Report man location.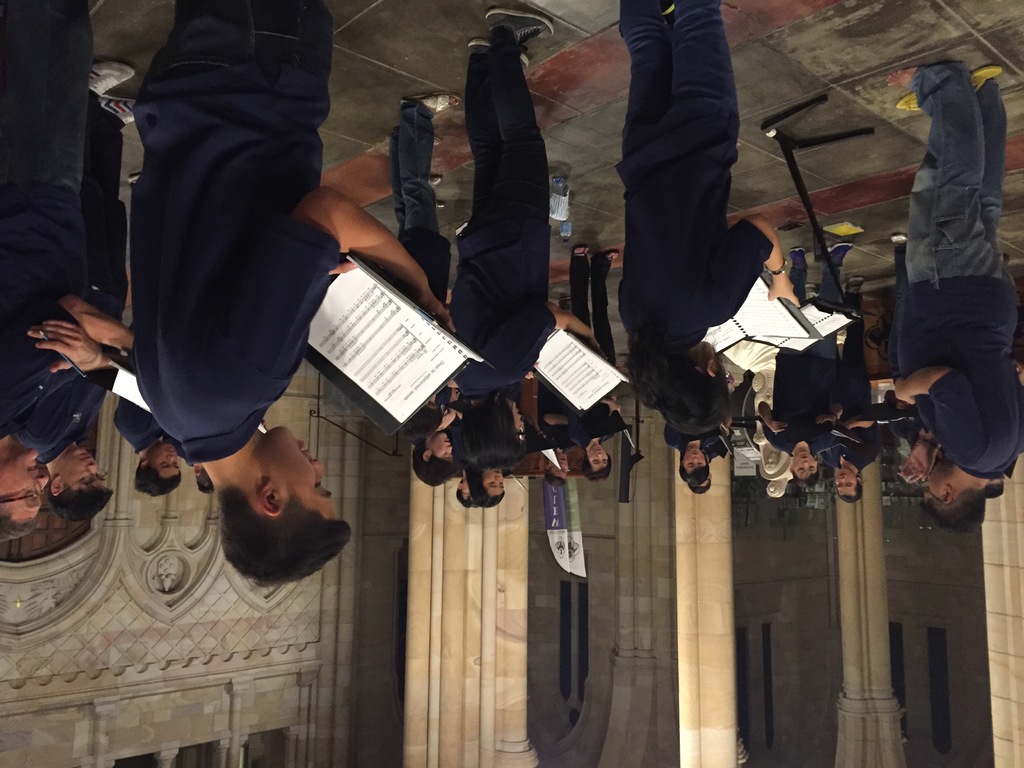
Report: x1=687, y1=442, x2=729, y2=497.
